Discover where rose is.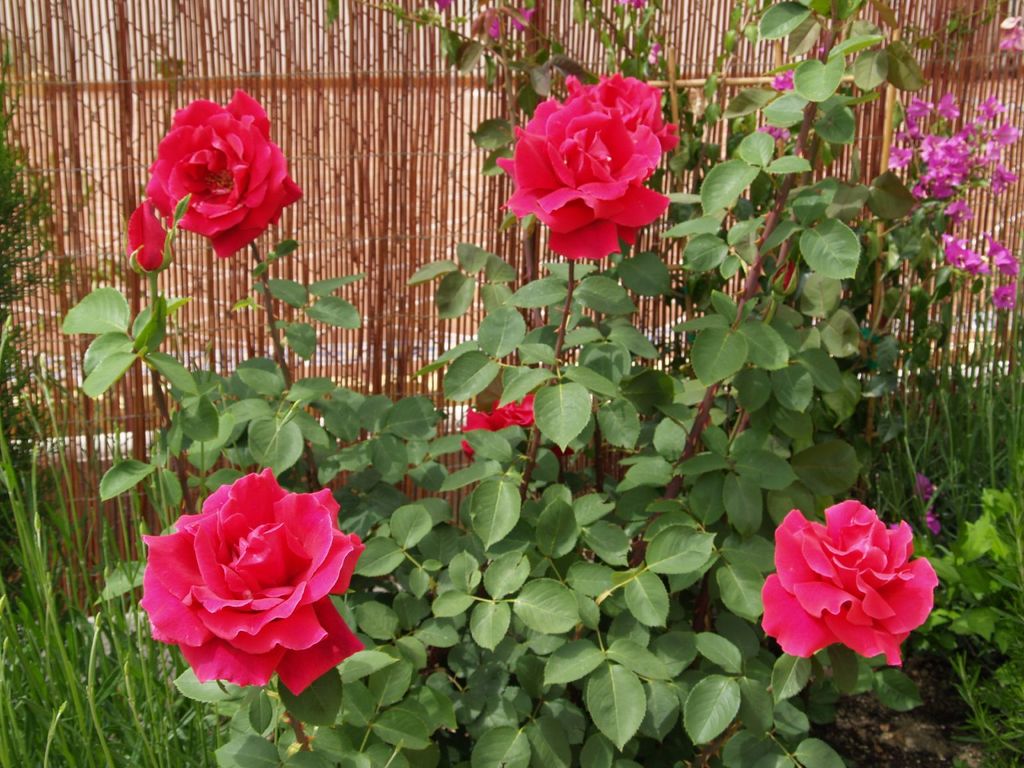
Discovered at {"x1": 758, "y1": 500, "x2": 936, "y2": 666}.
